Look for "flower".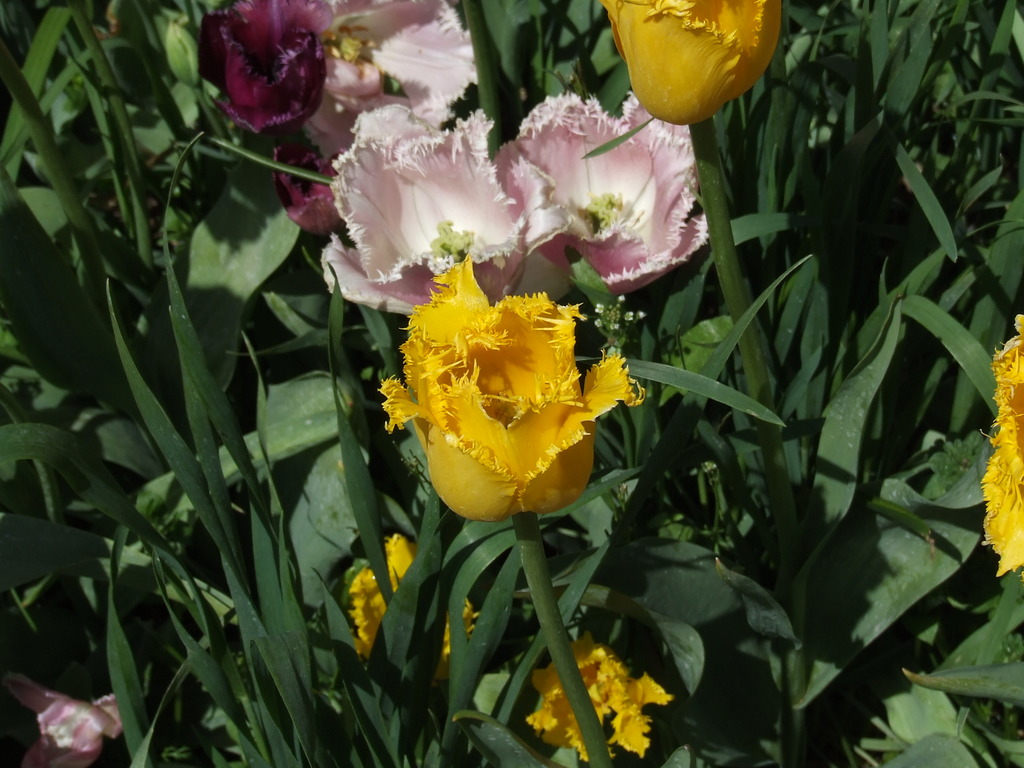
Found: <bbox>976, 307, 1023, 579</bbox>.
